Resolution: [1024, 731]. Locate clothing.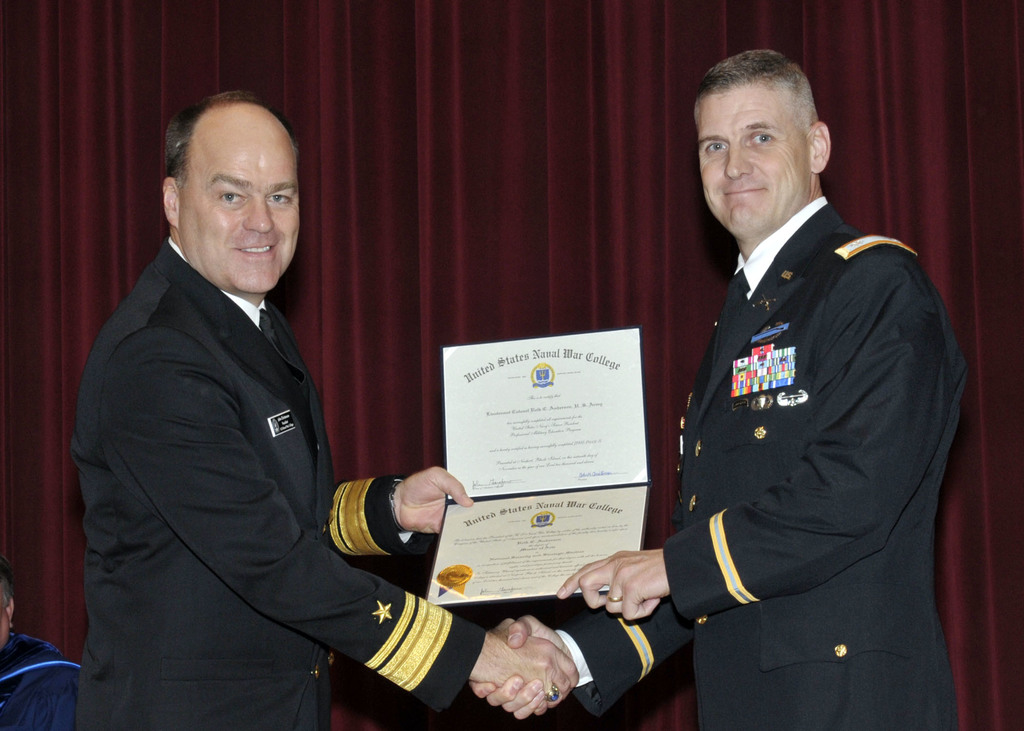
x1=647, y1=150, x2=973, y2=718.
